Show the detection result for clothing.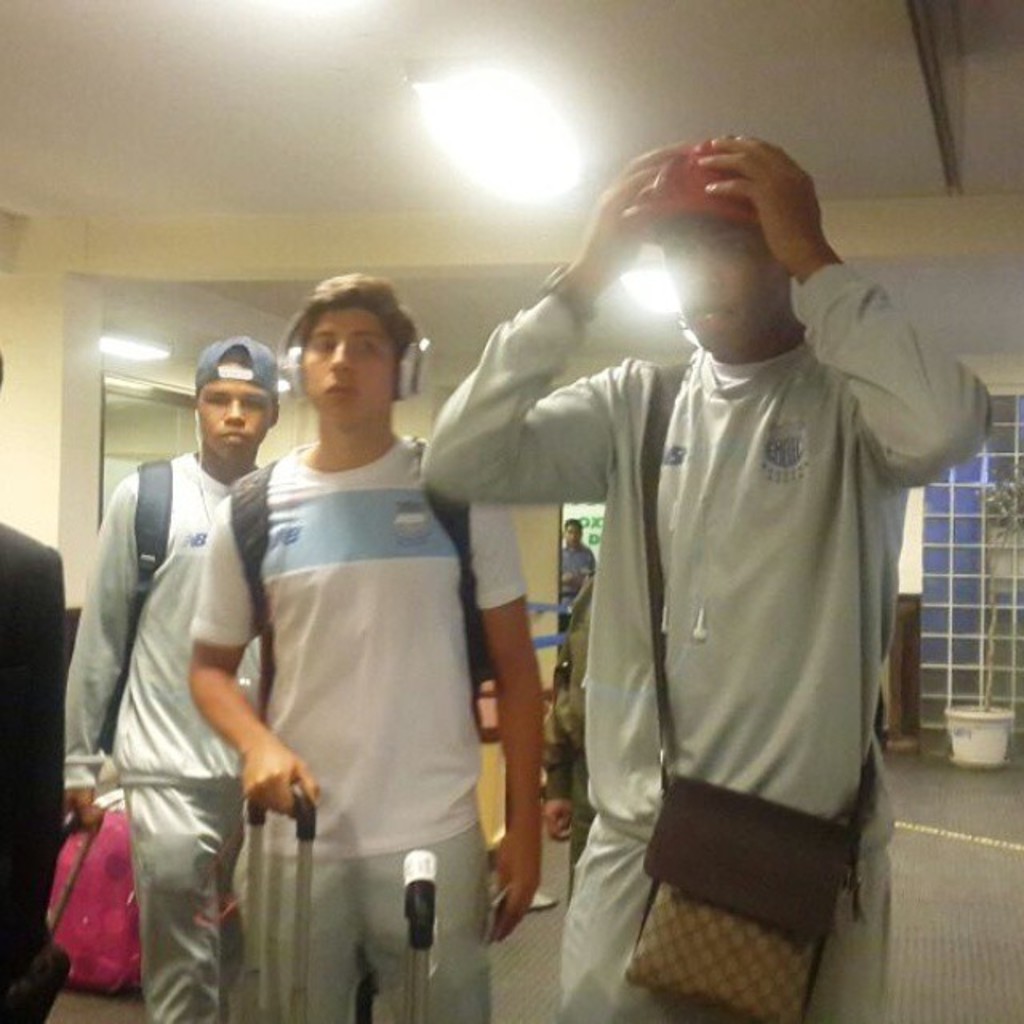
bbox=(187, 424, 522, 1022).
